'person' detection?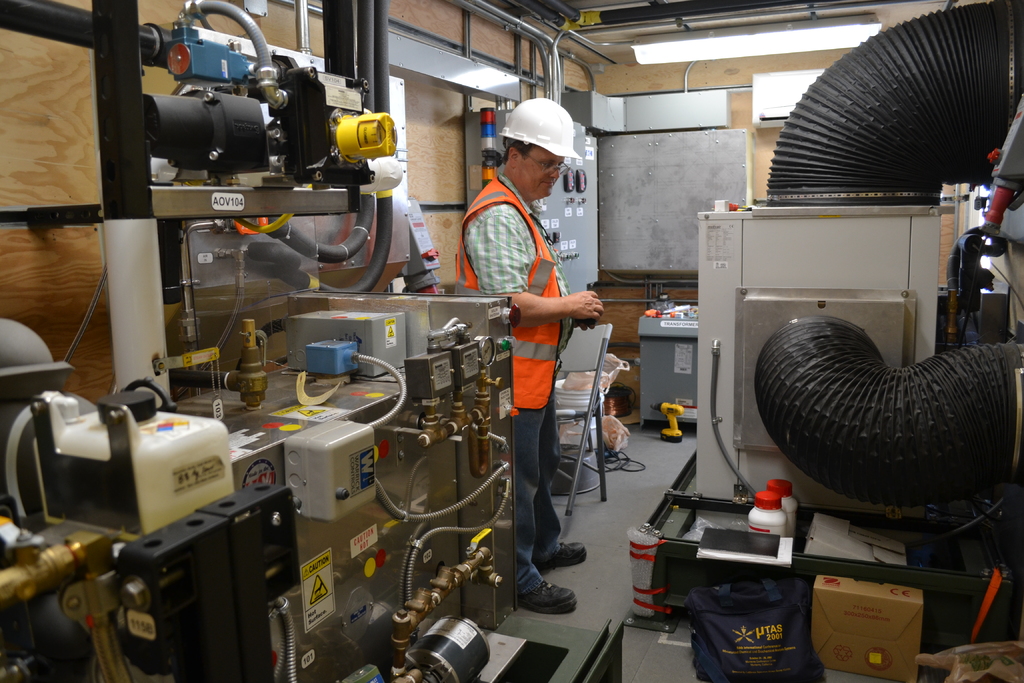
x1=457, y1=100, x2=611, y2=621
